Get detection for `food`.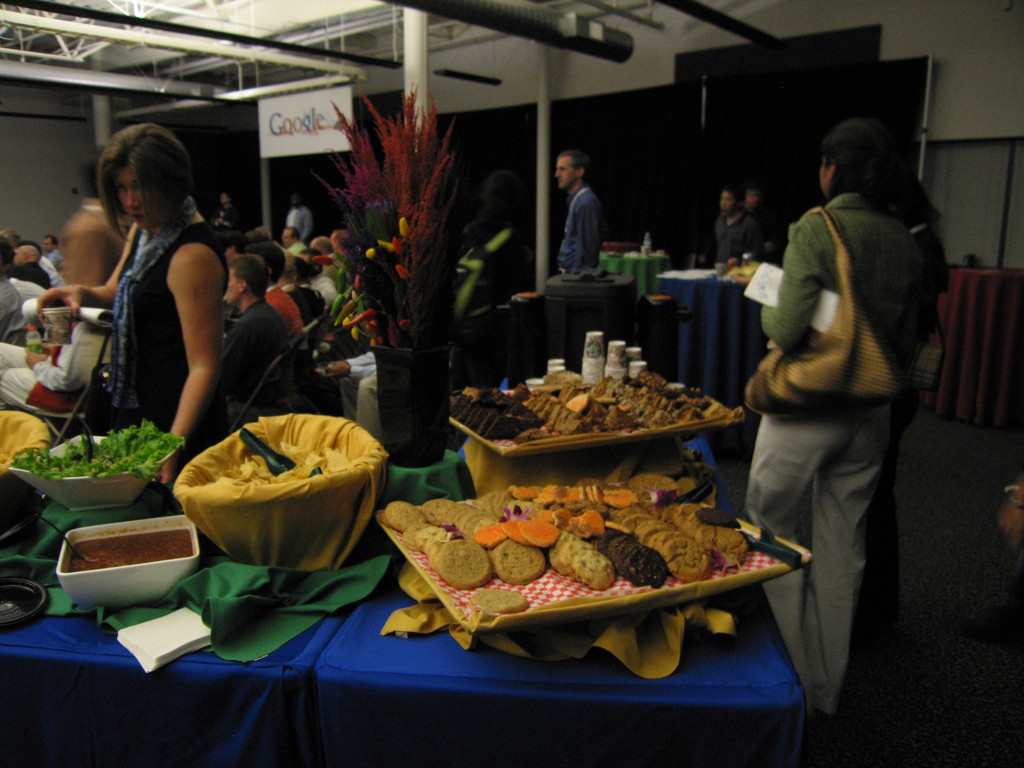
Detection: {"left": 12, "top": 417, "right": 189, "bottom": 488}.
